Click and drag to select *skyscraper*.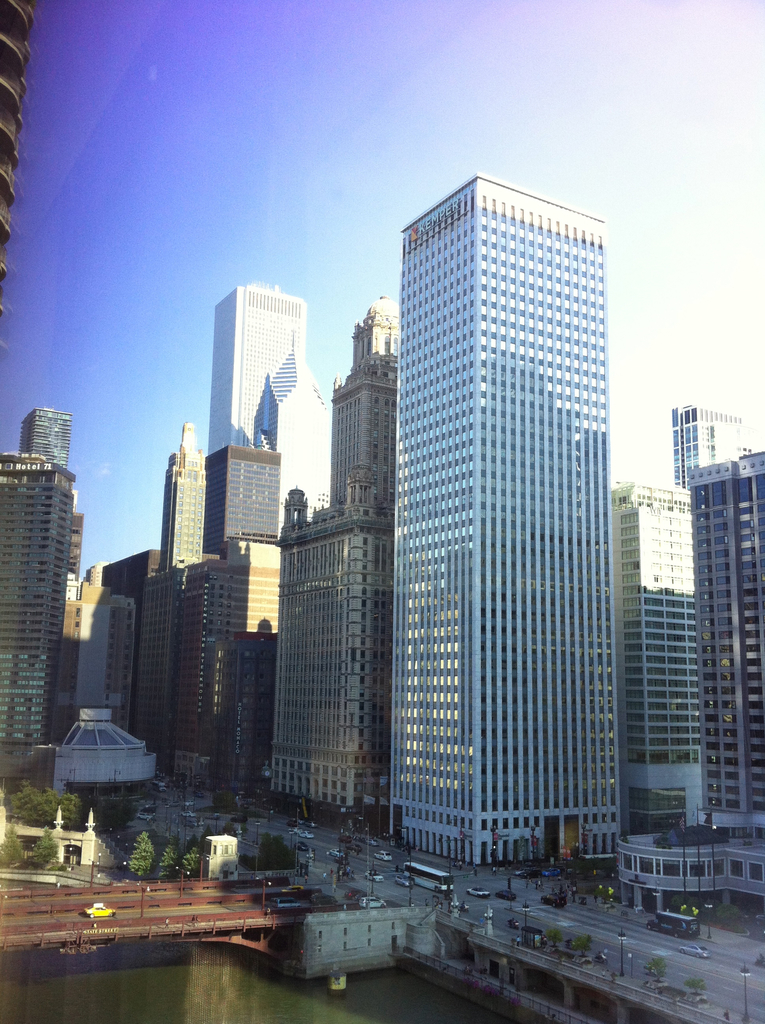
Selection: l=608, t=476, r=714, b=838.
